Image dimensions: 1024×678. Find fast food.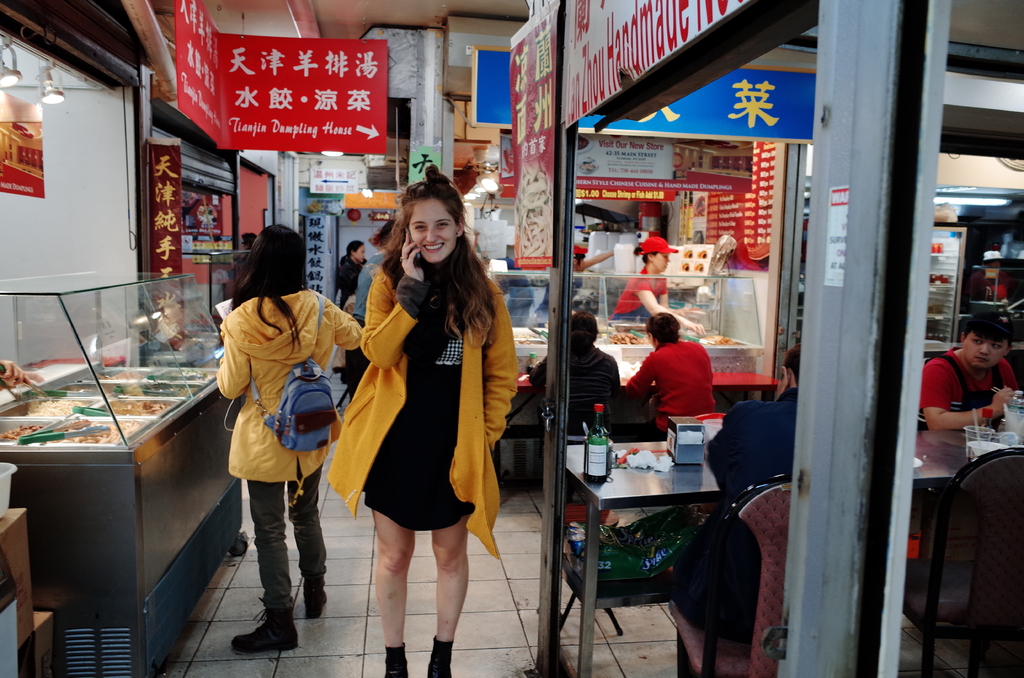
0 419 42 442.
